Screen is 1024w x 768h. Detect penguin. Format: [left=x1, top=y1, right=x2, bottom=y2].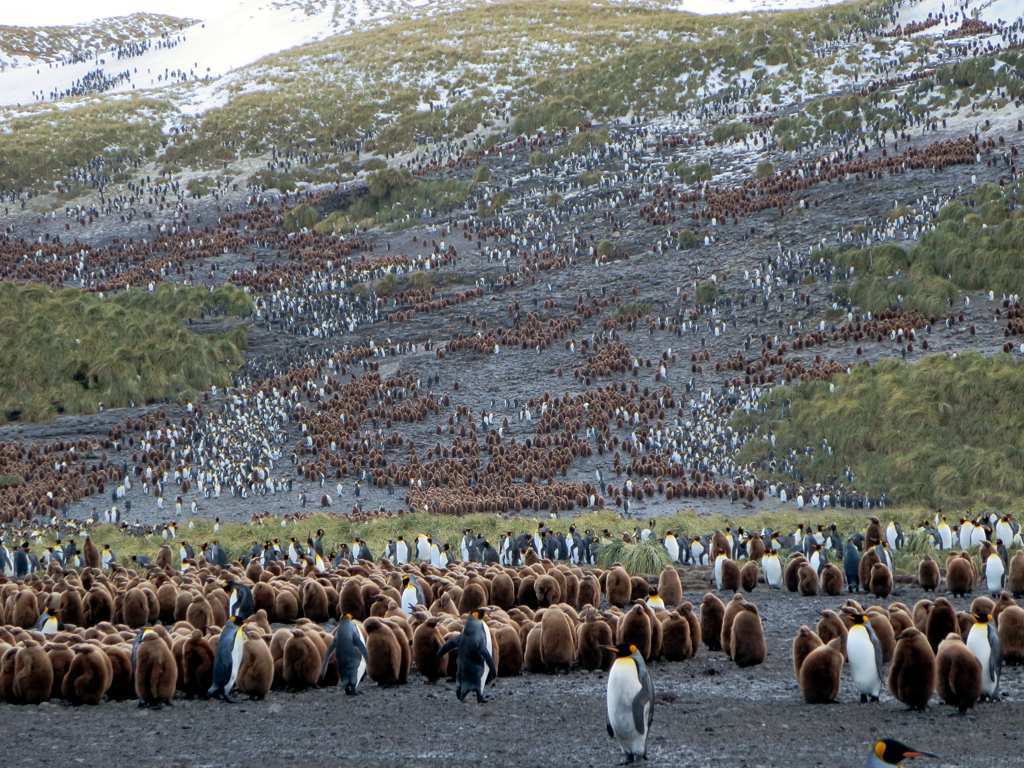
[left=175, top=497, right=183, bottom=513].
